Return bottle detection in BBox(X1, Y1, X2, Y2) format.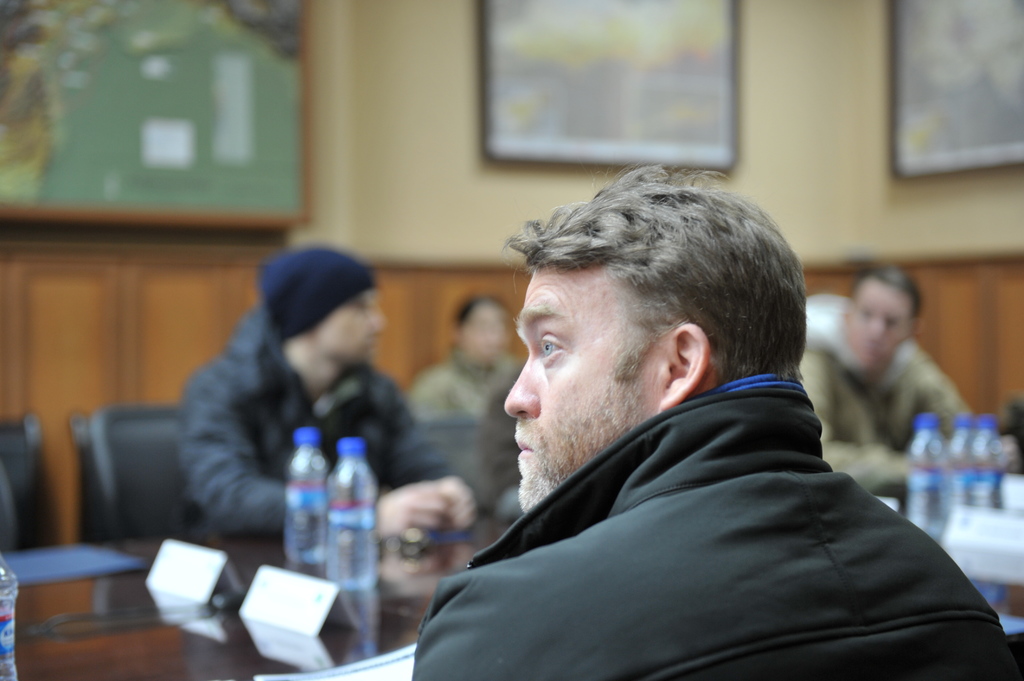
BBox(0, 558, 20, 680).
